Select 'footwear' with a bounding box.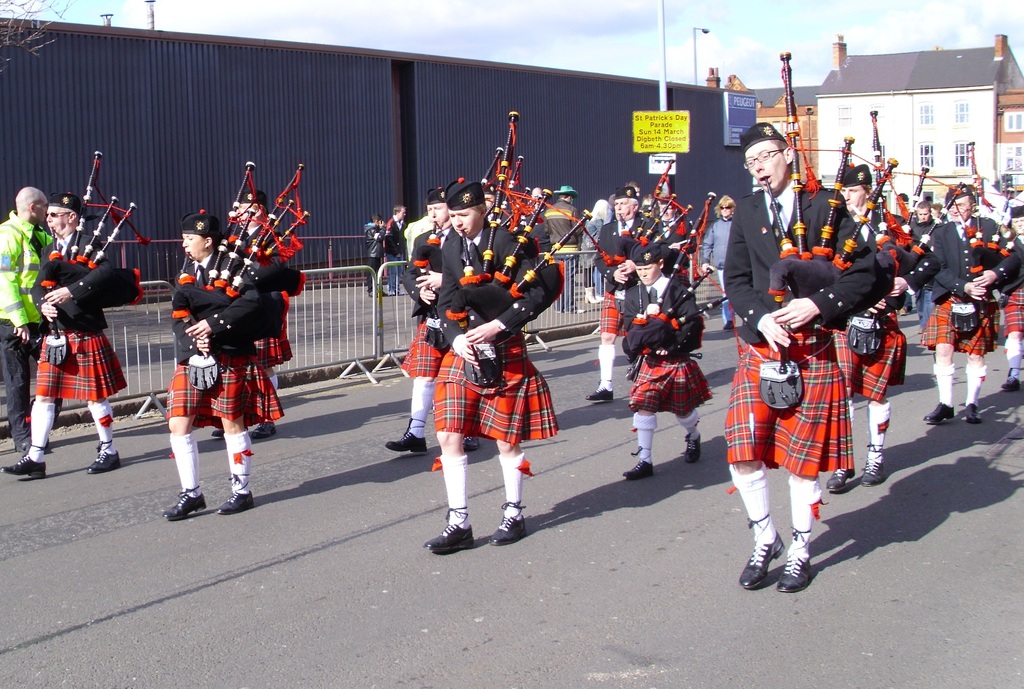
[217, 476, 253, 518].
